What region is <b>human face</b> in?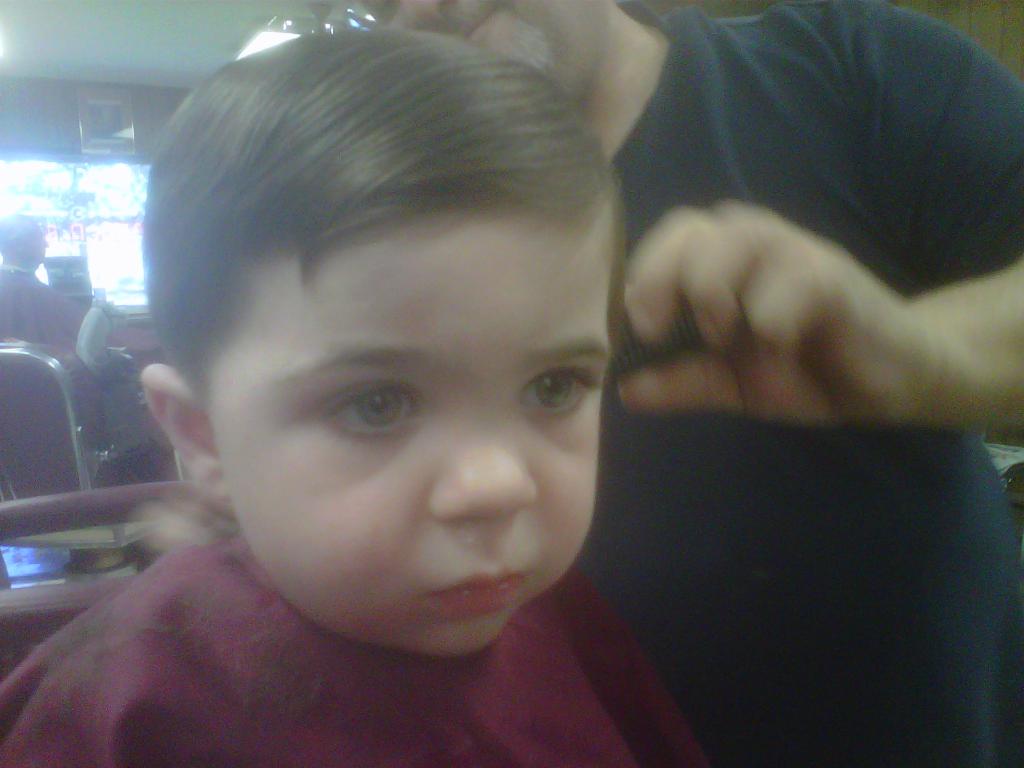
362 0 607 97.
